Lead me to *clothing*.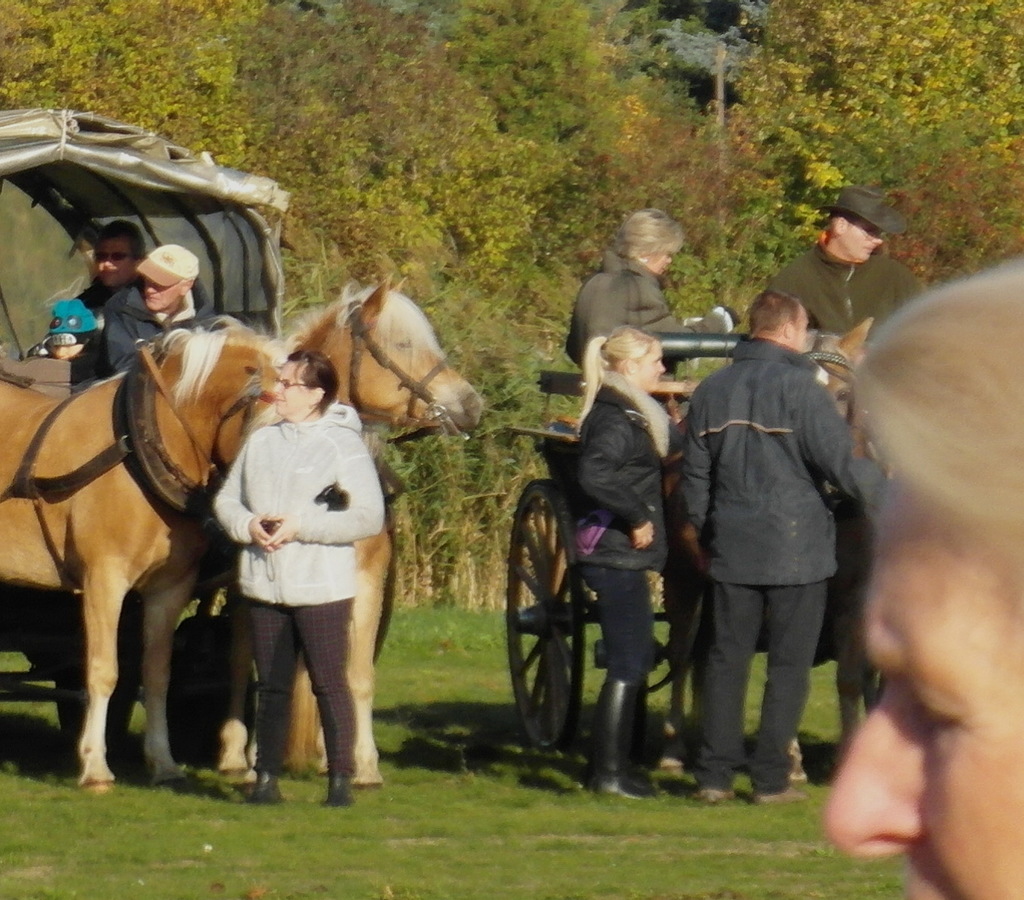
Lead to l=557, t=384, r=676, b=669.
